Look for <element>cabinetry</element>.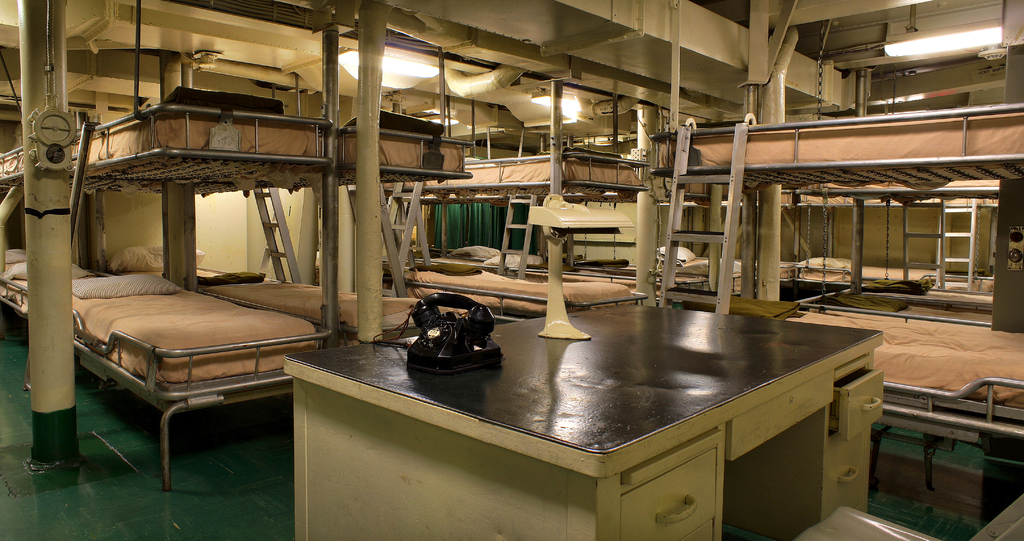
Found: bbox(622, 450, 717, 540).
